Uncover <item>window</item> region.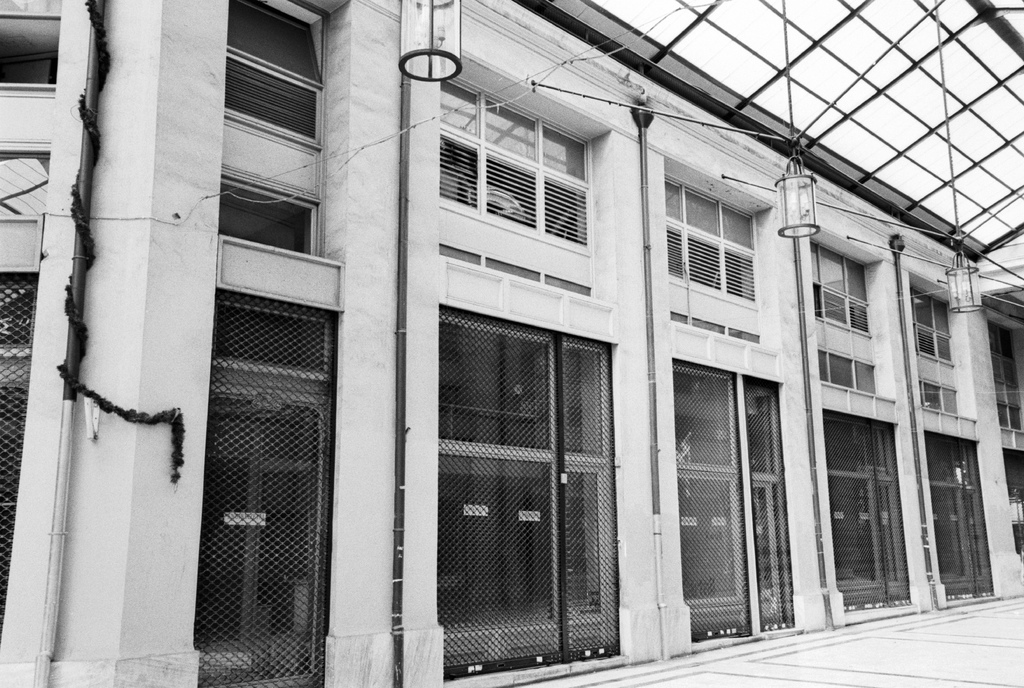
Uncovered: Rect(920, 379, 959, 413).
